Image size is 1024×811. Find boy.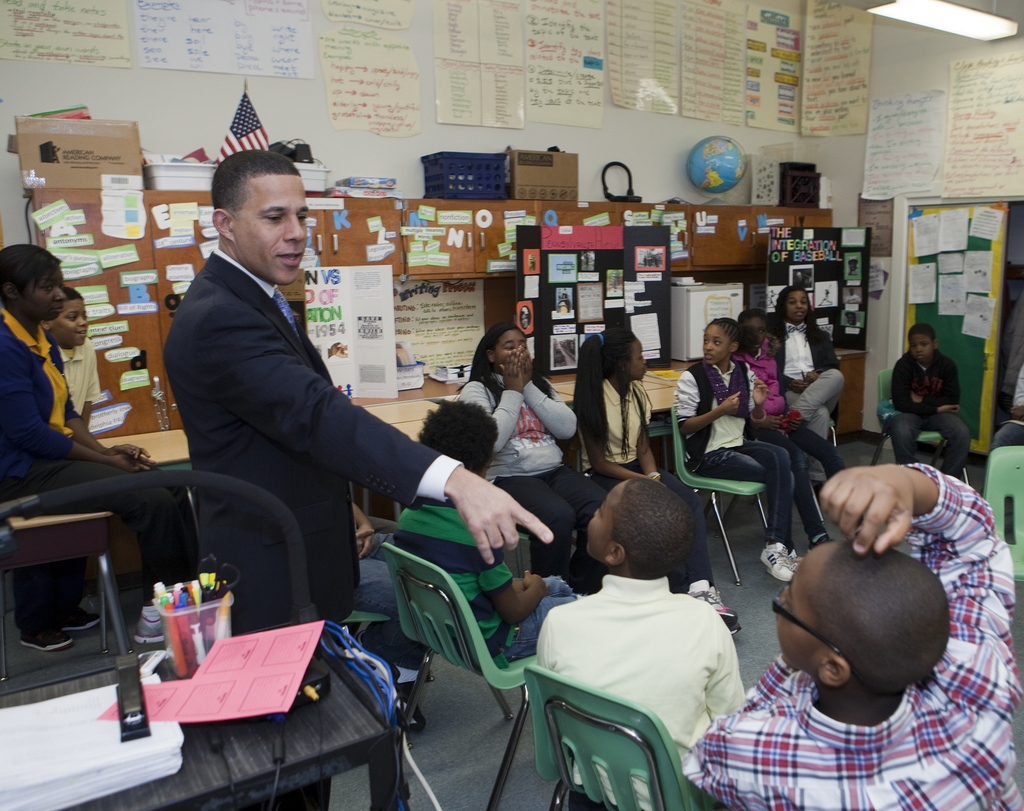
crop(395, 396, 589, 668).
